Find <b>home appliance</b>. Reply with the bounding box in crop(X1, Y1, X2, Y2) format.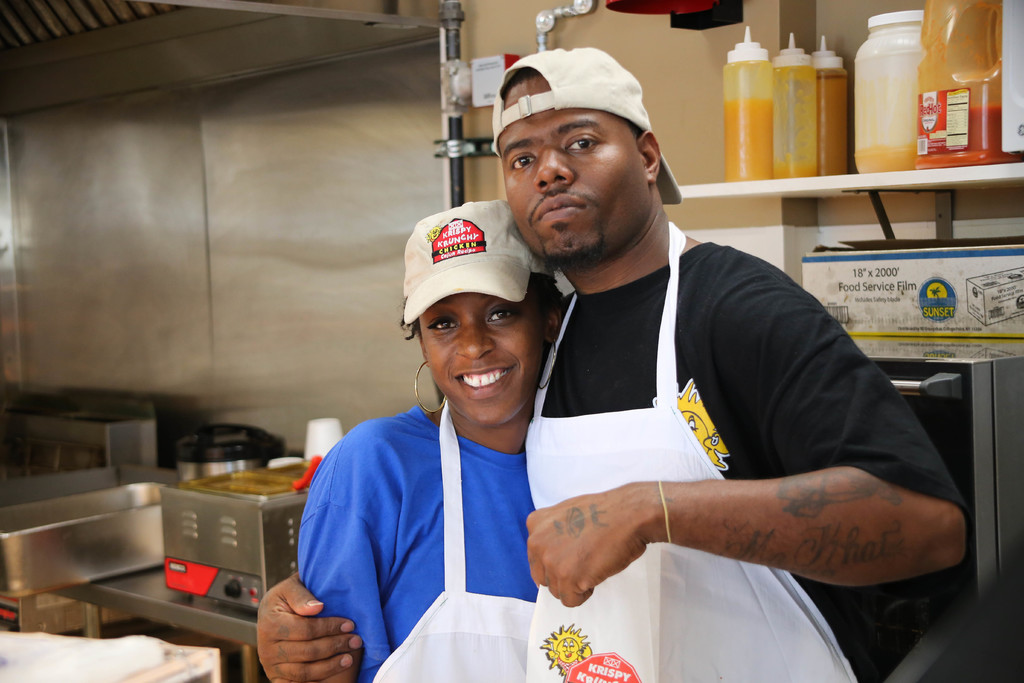
crop(854, 336, 1023, 596).
